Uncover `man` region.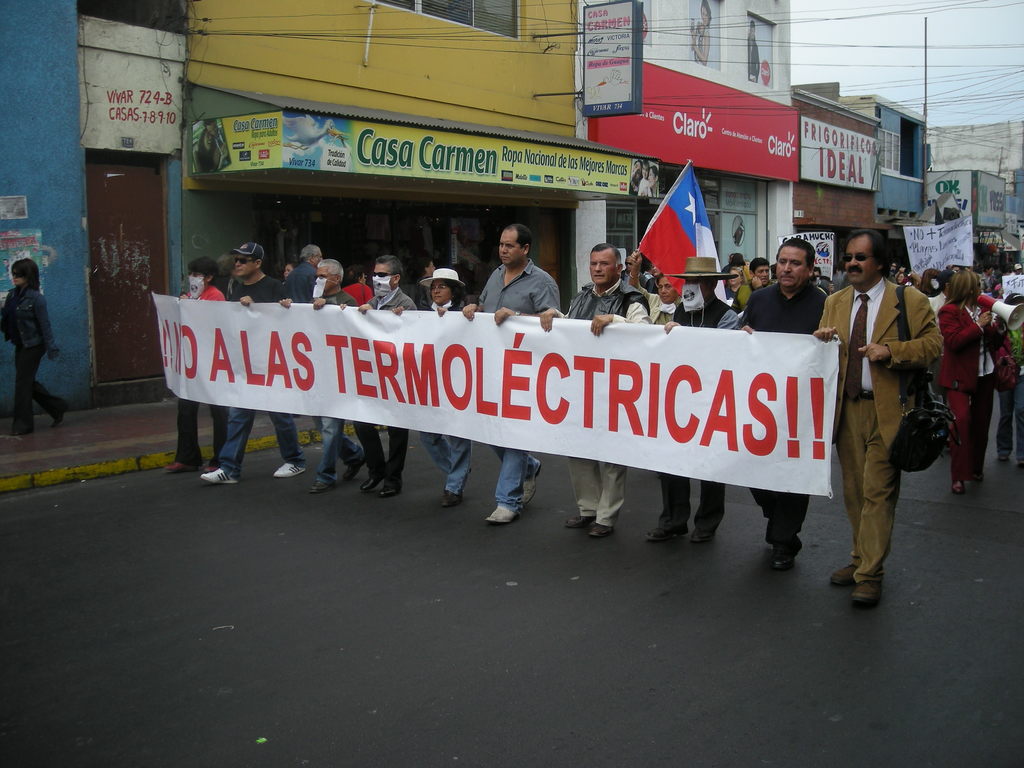
Uncovered: [353,255,417,499].
